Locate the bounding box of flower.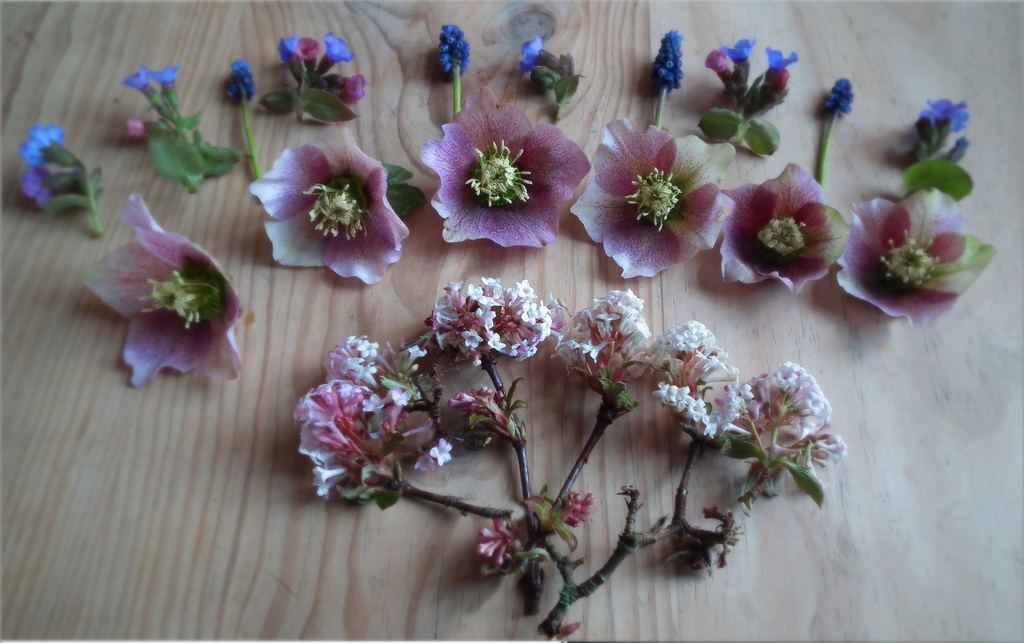
Bounding box: (x1=765, y1=43, x2=800, y2=72).
